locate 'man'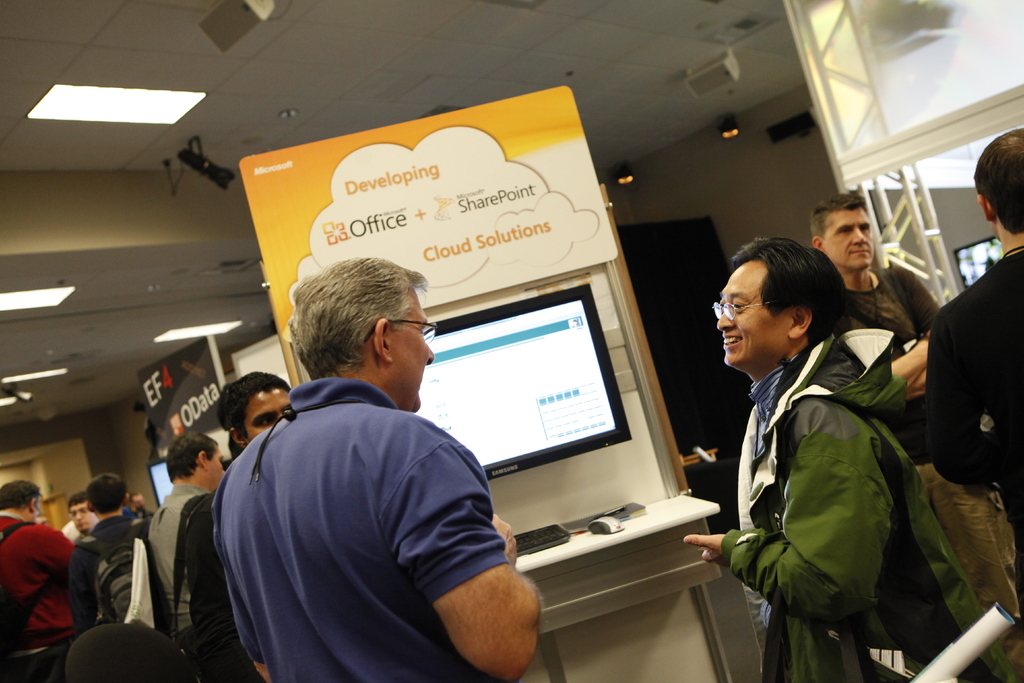
(68, 490, 104, 541)
